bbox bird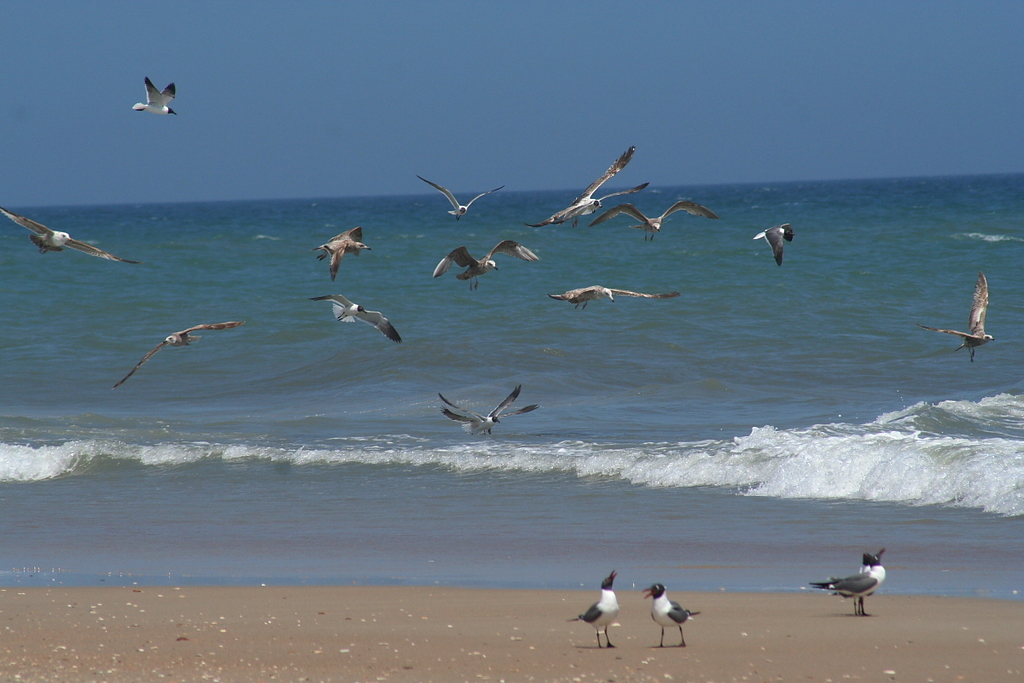
bbox(809, 553, 881, 598)
